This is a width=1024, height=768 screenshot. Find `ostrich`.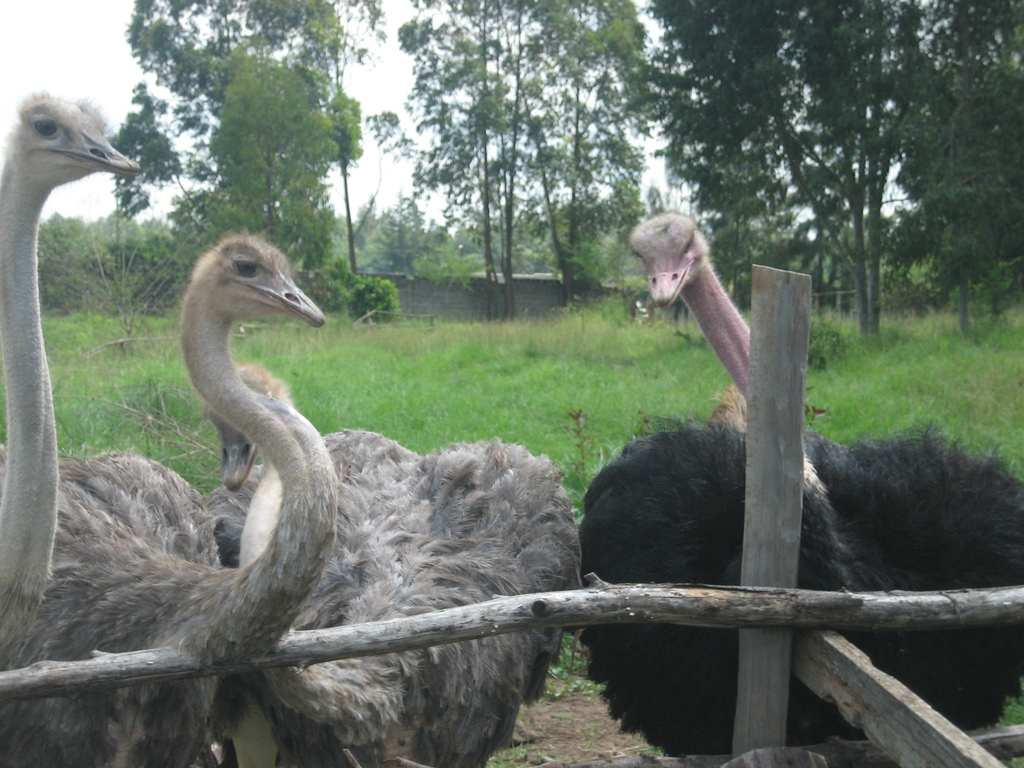
Bounding box: 0, 239, 342, 767.
